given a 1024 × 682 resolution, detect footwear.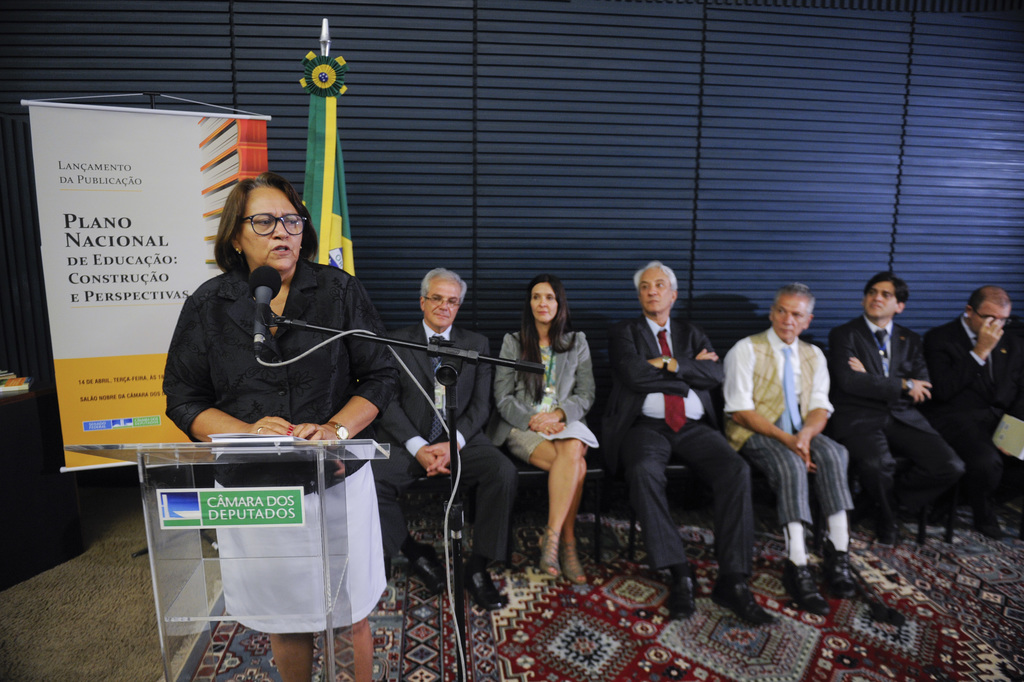
locate(667, 574, 698, 619).
